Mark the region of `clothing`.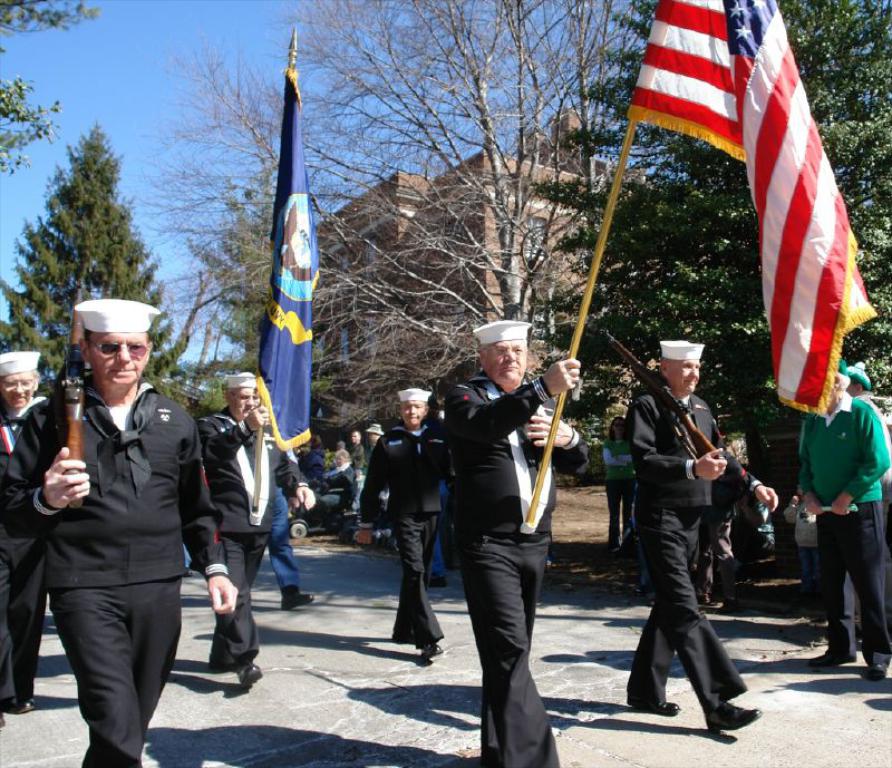
Region: [788,381,886,678].
